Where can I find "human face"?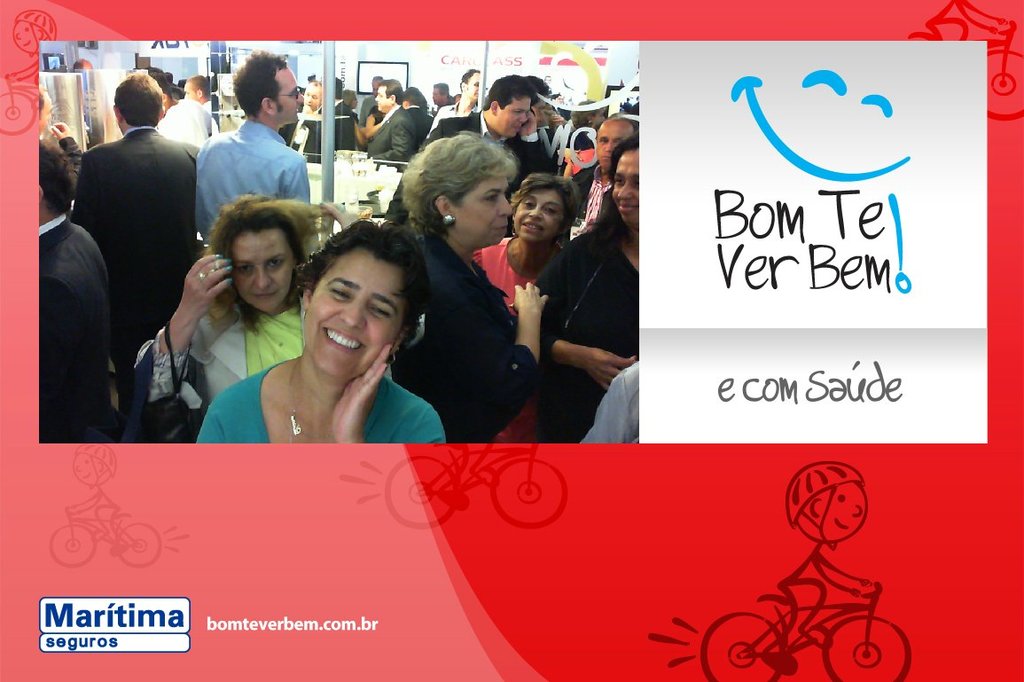
You can find it at bbox=[305, 83, 321, 110].
